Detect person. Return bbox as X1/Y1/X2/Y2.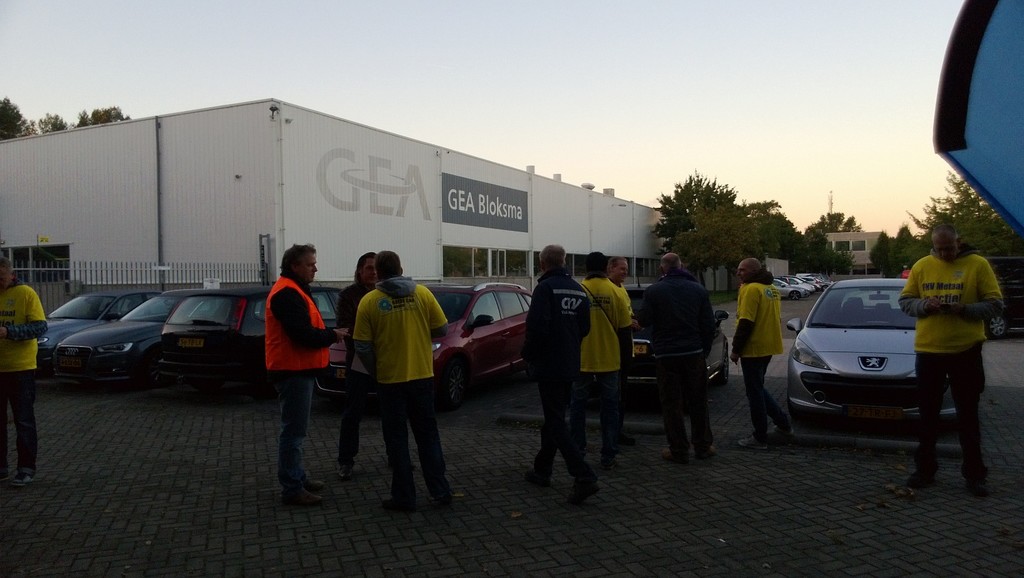
729/247/781/439.
